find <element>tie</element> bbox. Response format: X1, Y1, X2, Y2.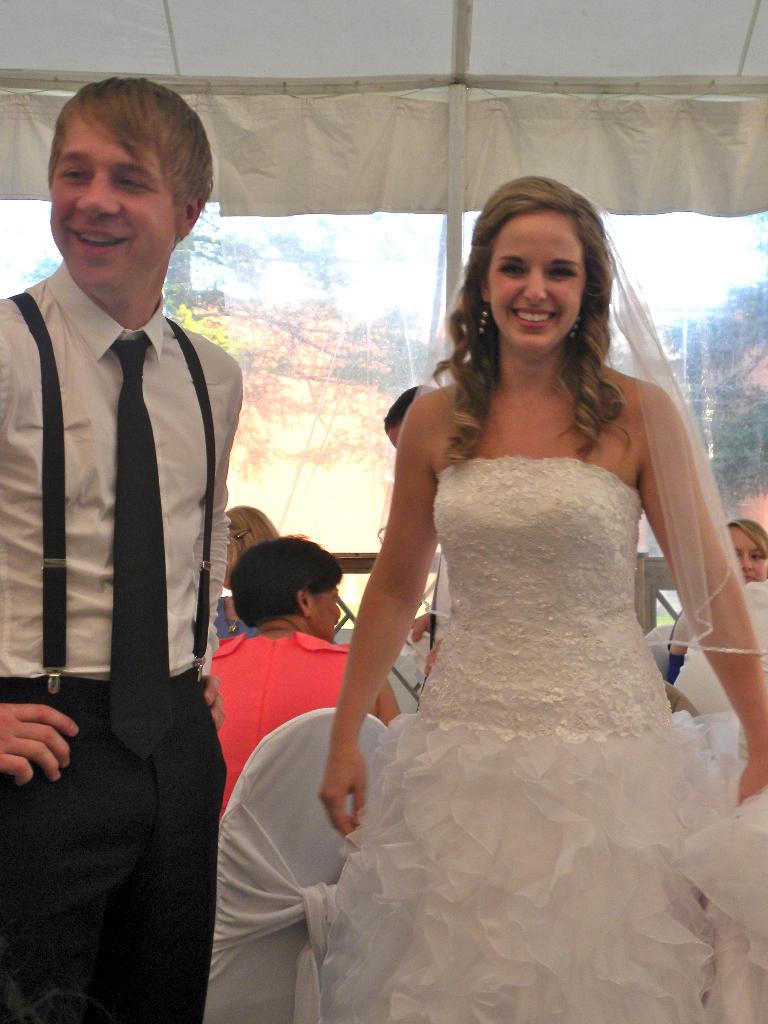
115, 335, 177, 758.
